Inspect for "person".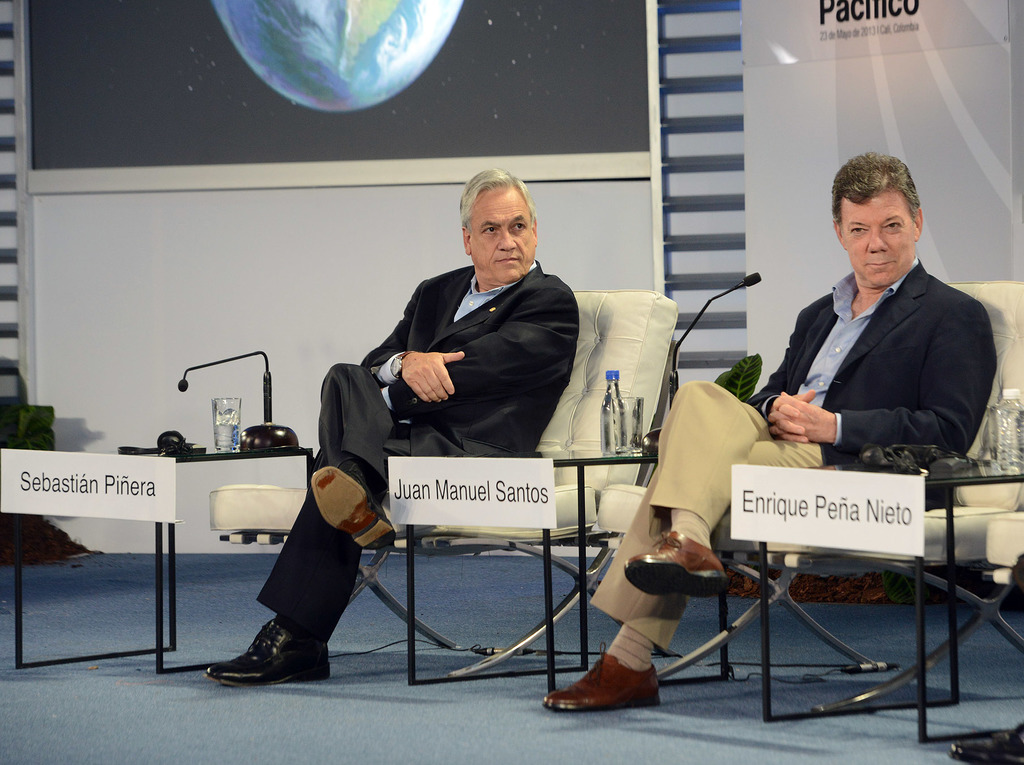
Inspection: select_region(542, 153, 1002, 717).
